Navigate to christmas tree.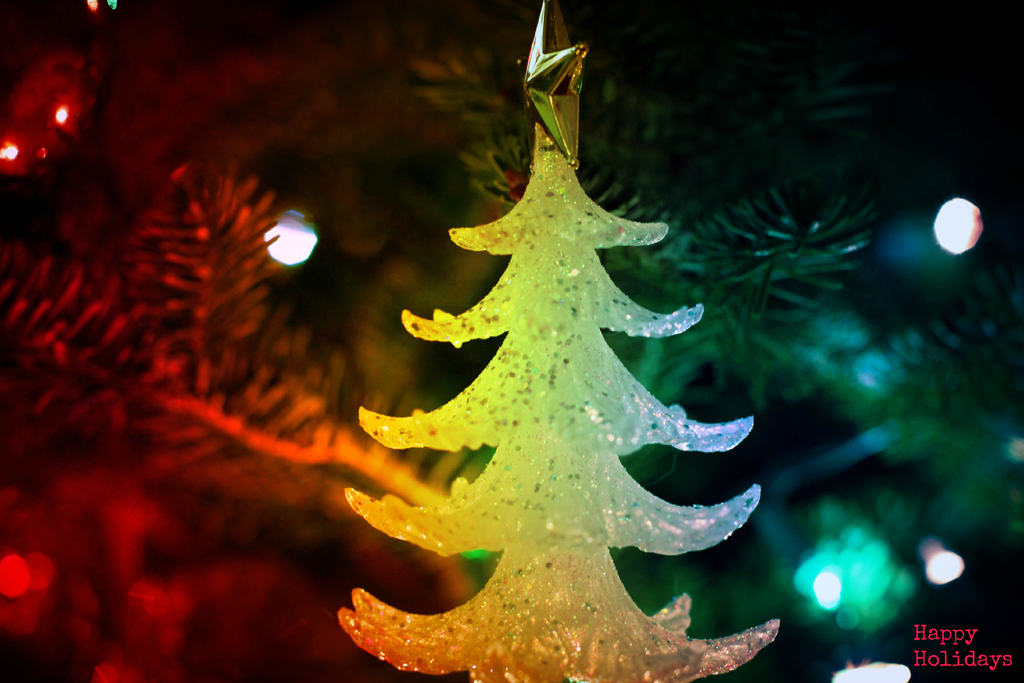
Navigation target: select_region(239, 0, 832, 682).
